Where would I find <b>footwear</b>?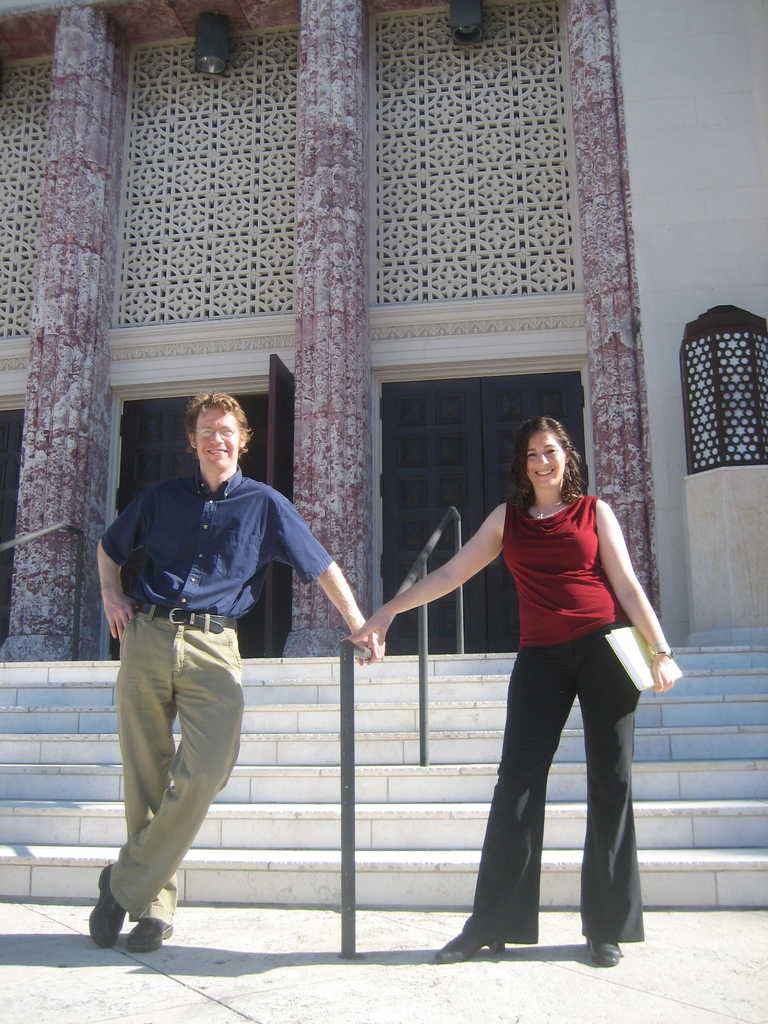
At region(594, 937, 627, 965).
